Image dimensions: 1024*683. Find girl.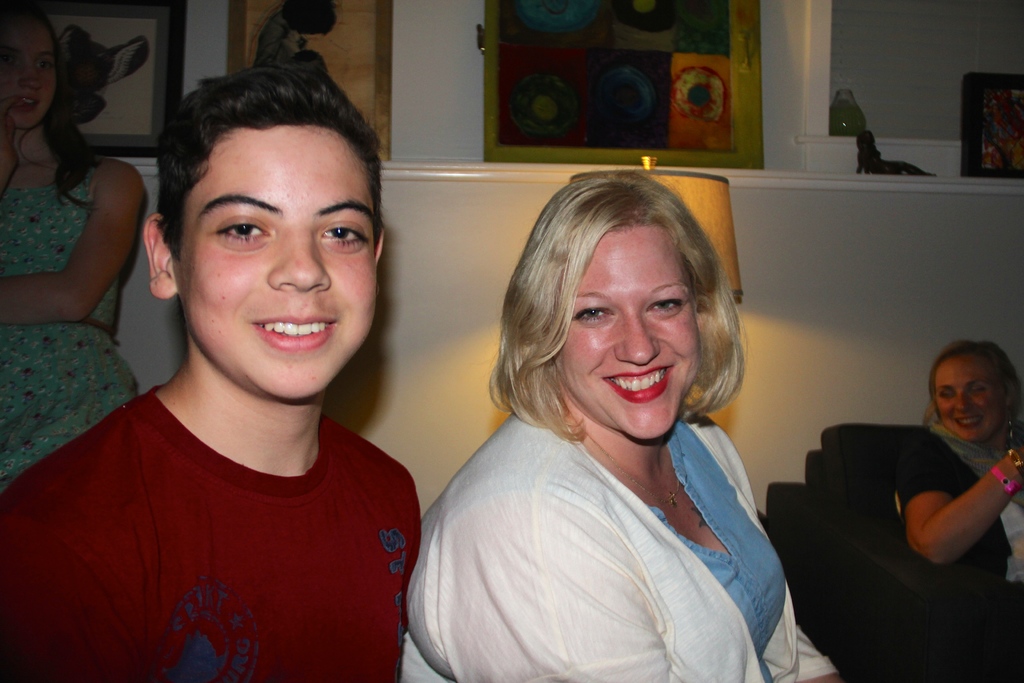
x1=0, y1=6, x2=152, y2=488.
